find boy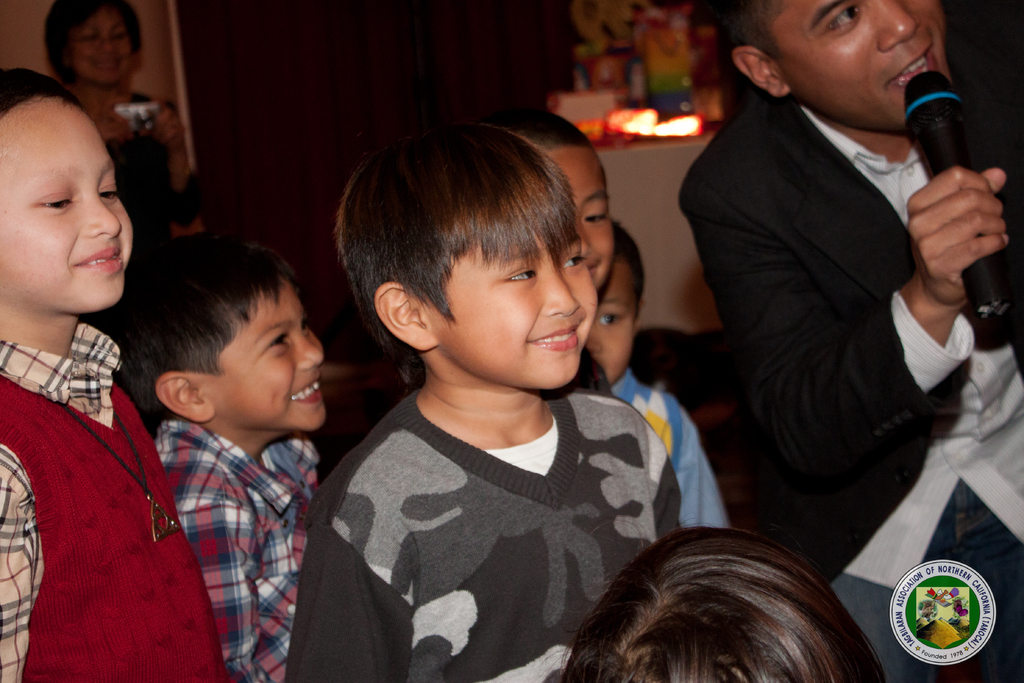
pyautogui.locateOnScreen(575, 227, 743, 529)
